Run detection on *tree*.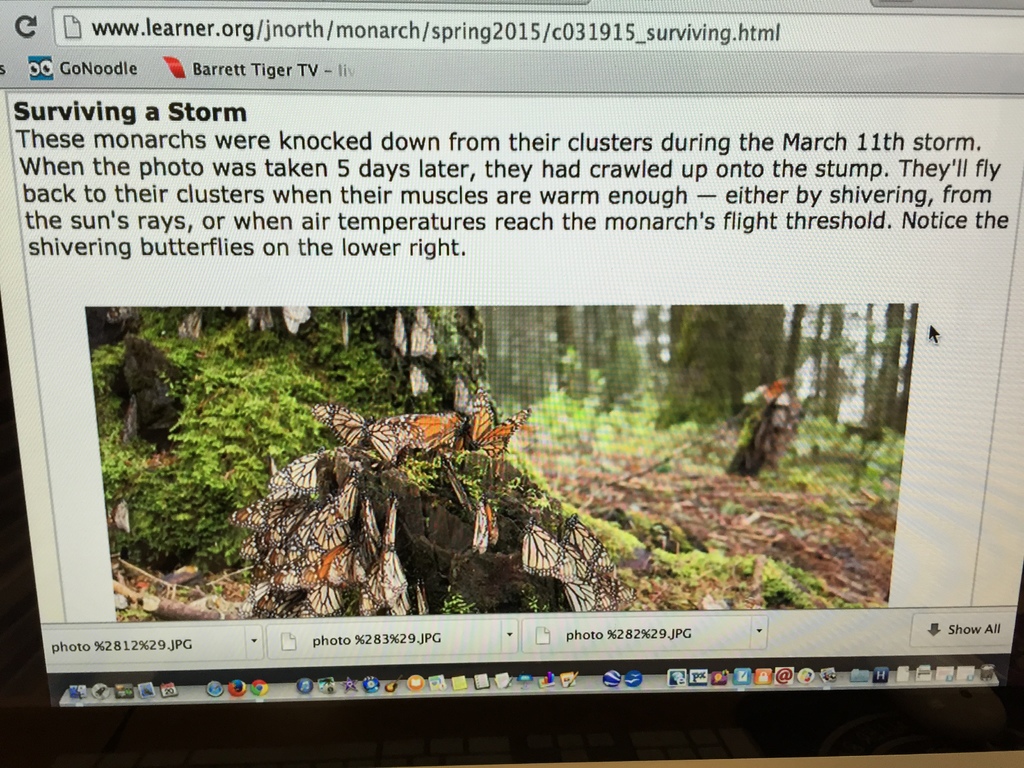
Result: <region>657, 301, 797, 417</region>.
